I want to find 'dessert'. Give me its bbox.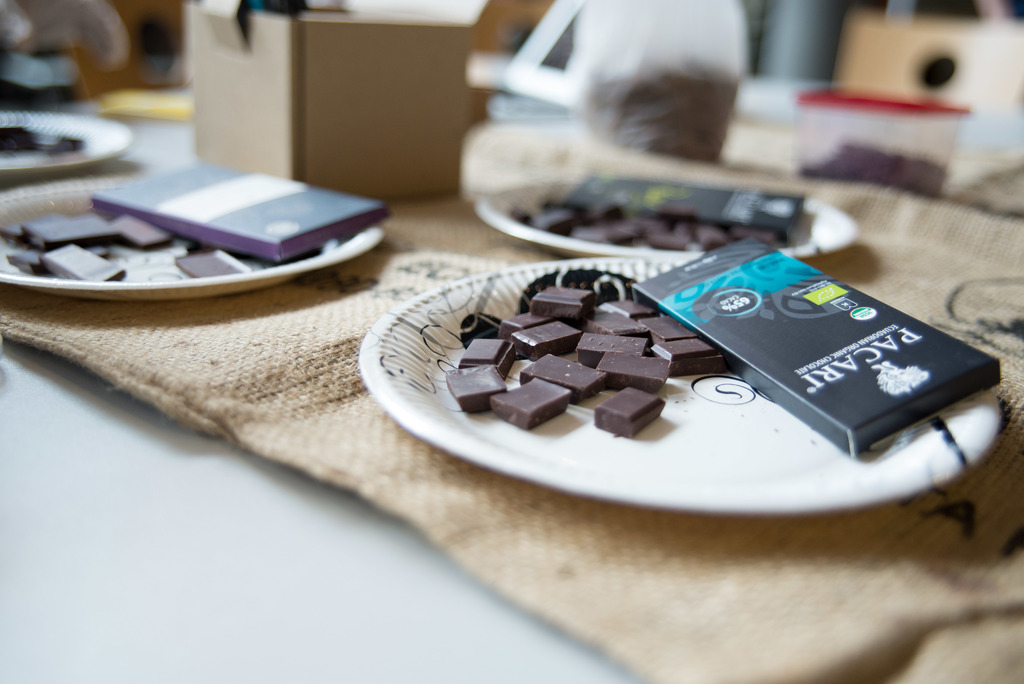
pyautogui.locateOnScreen(576, 332, 651, 357).
